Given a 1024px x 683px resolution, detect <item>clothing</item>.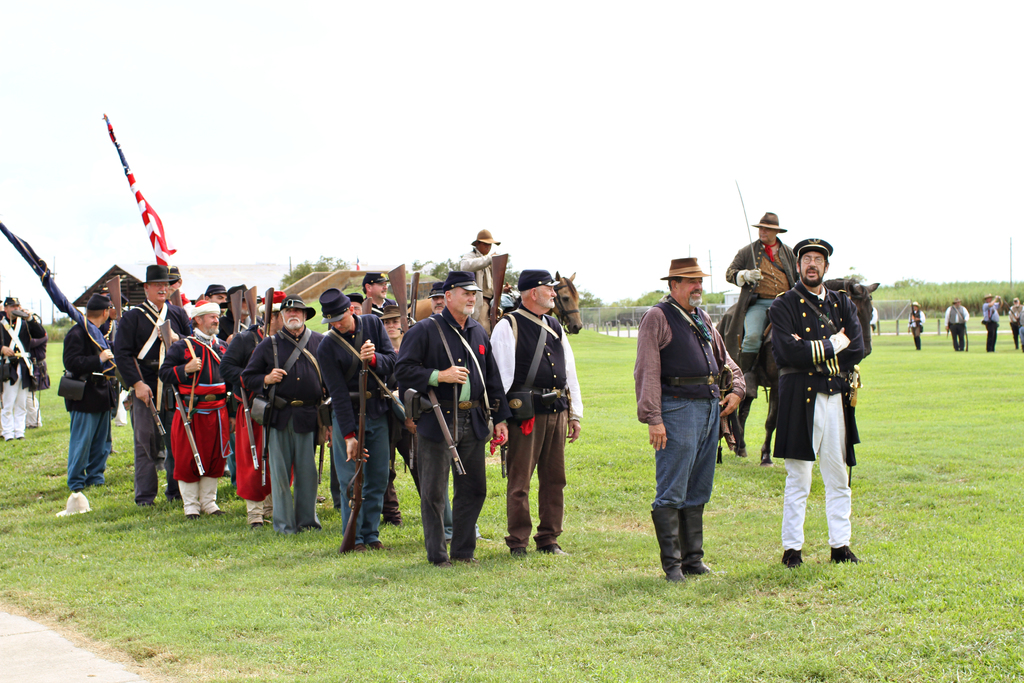
[719, 239, 794, 295].
